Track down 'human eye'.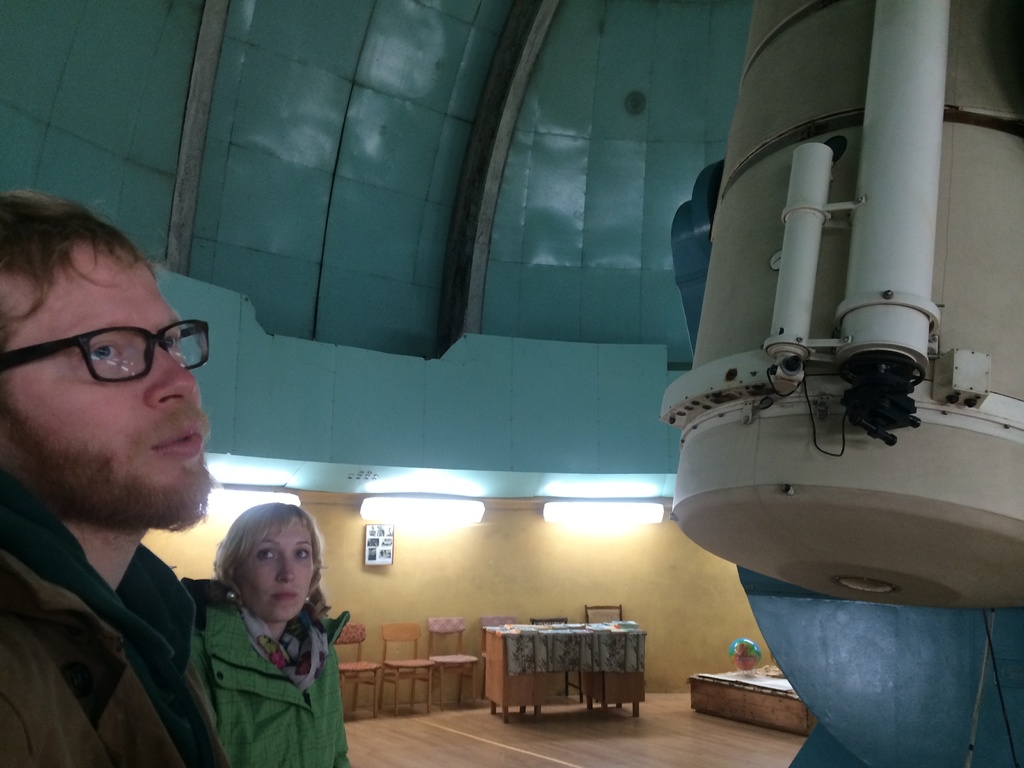
Tracked to 291,543,313,563.
